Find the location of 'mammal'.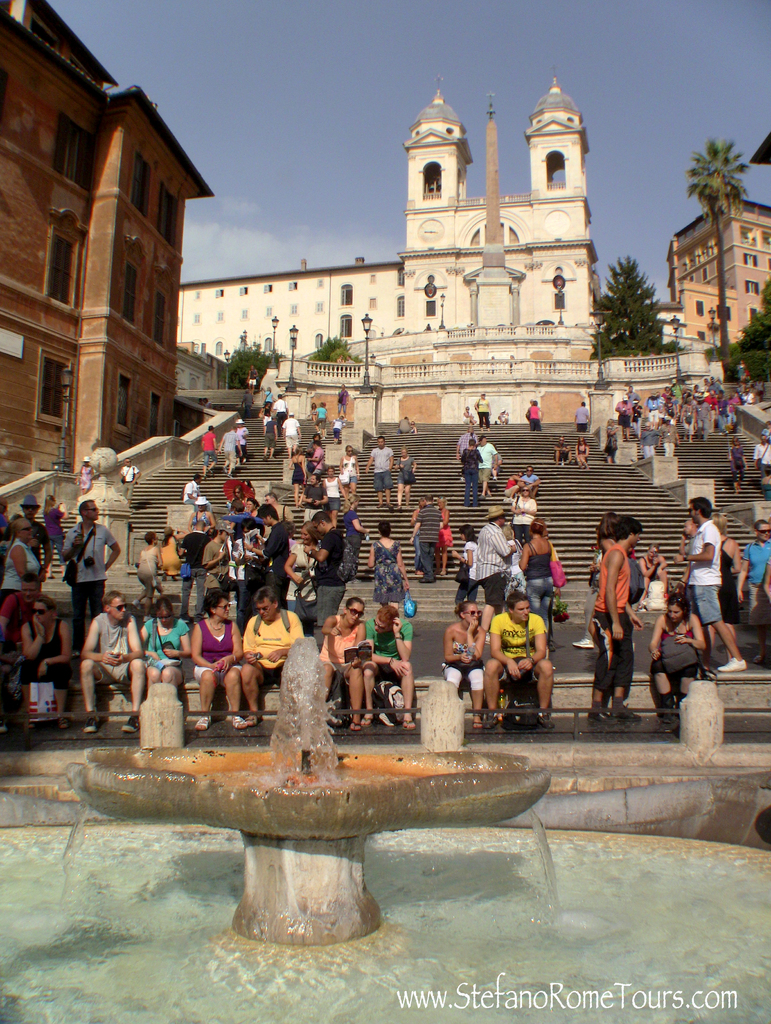
Location: select_region(511, 484, 538, 527).
